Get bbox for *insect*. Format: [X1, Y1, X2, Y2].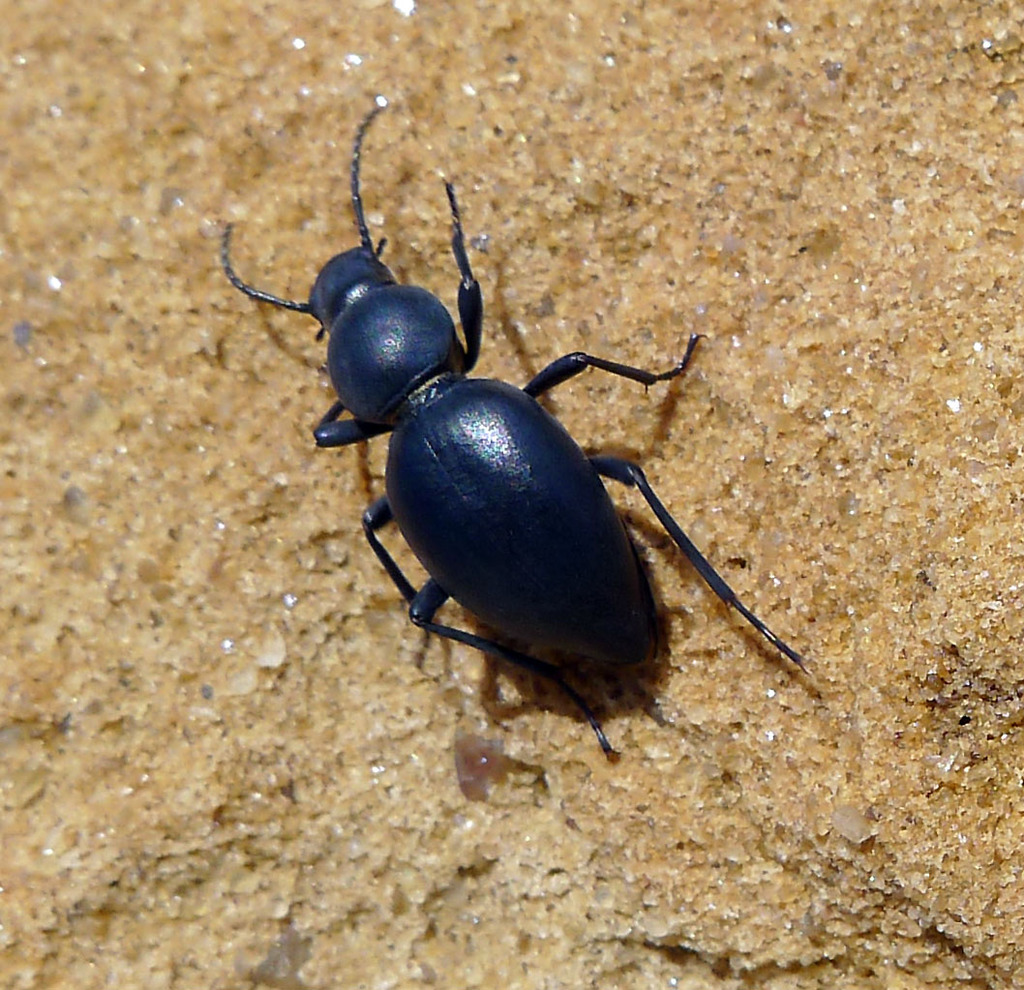
[213, 106, 818, 762].
